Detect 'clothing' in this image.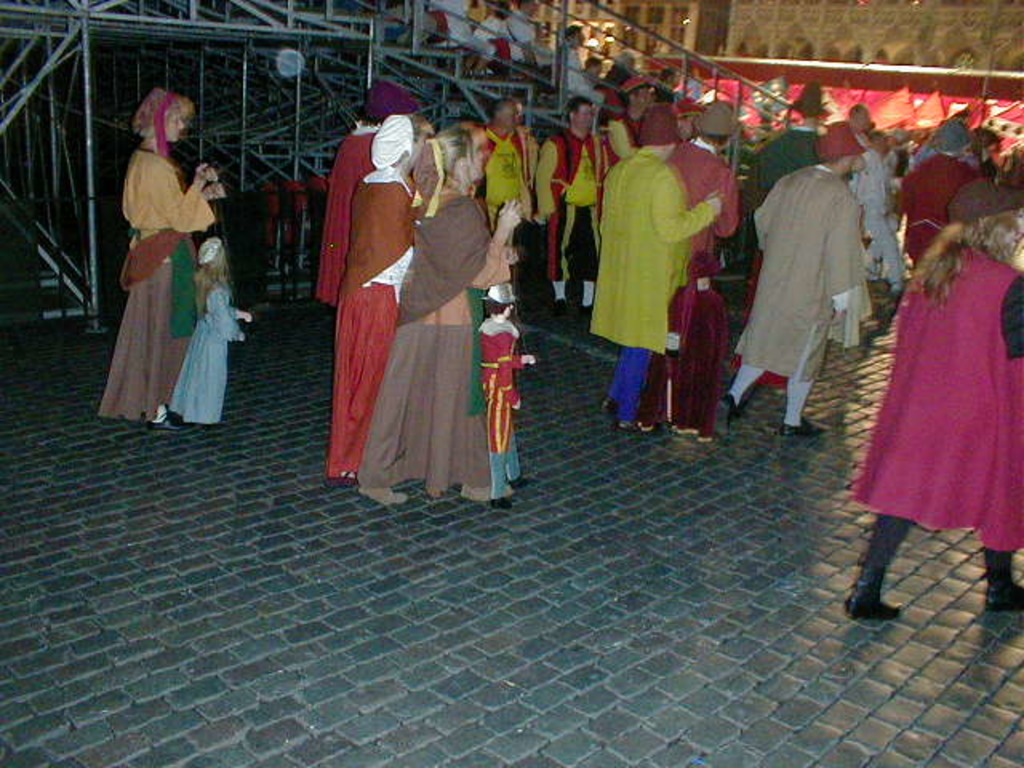
Detection: x1=659, y1=147, x2=755, y2=416.
